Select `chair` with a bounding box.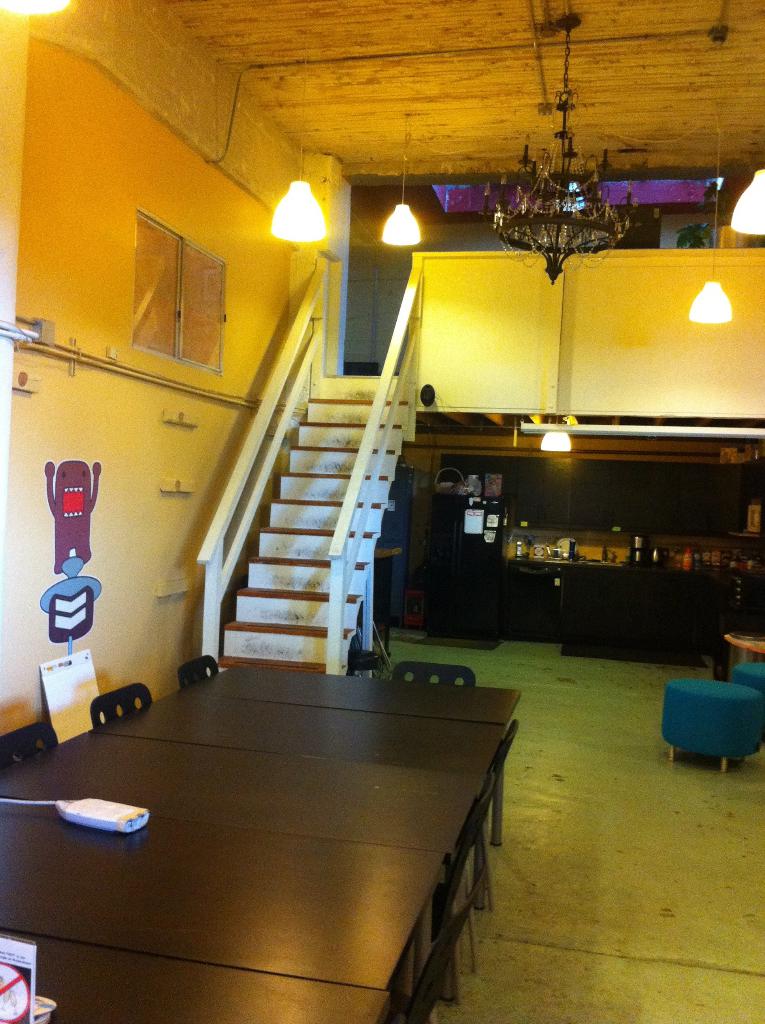
region(93, 684, 154, 732).
